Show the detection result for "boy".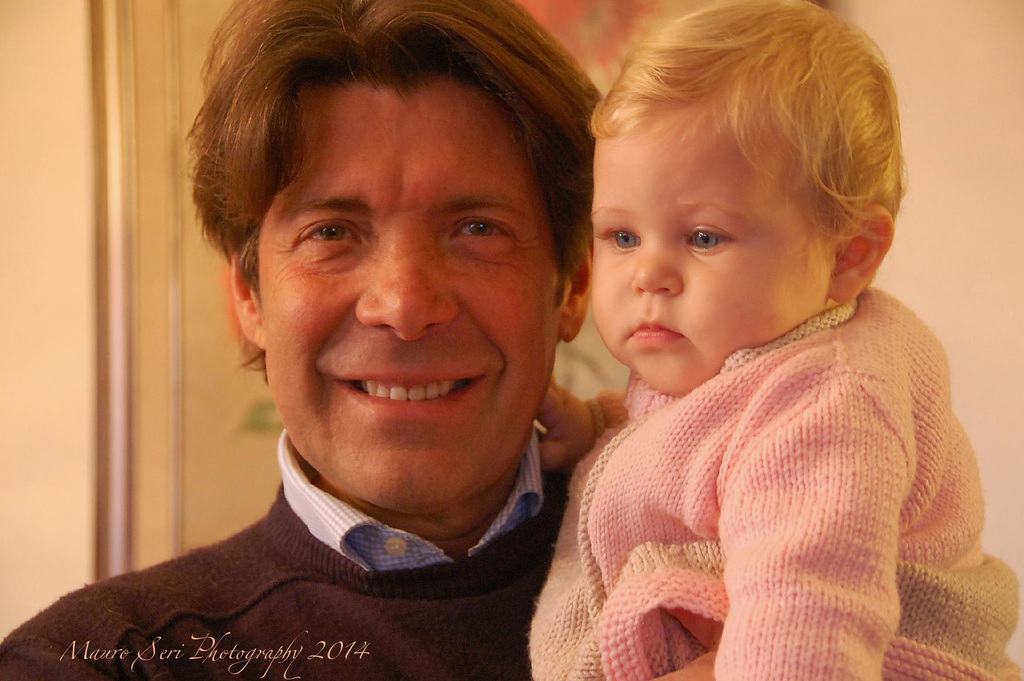
bbox=(515, 0, 1023, 680).
